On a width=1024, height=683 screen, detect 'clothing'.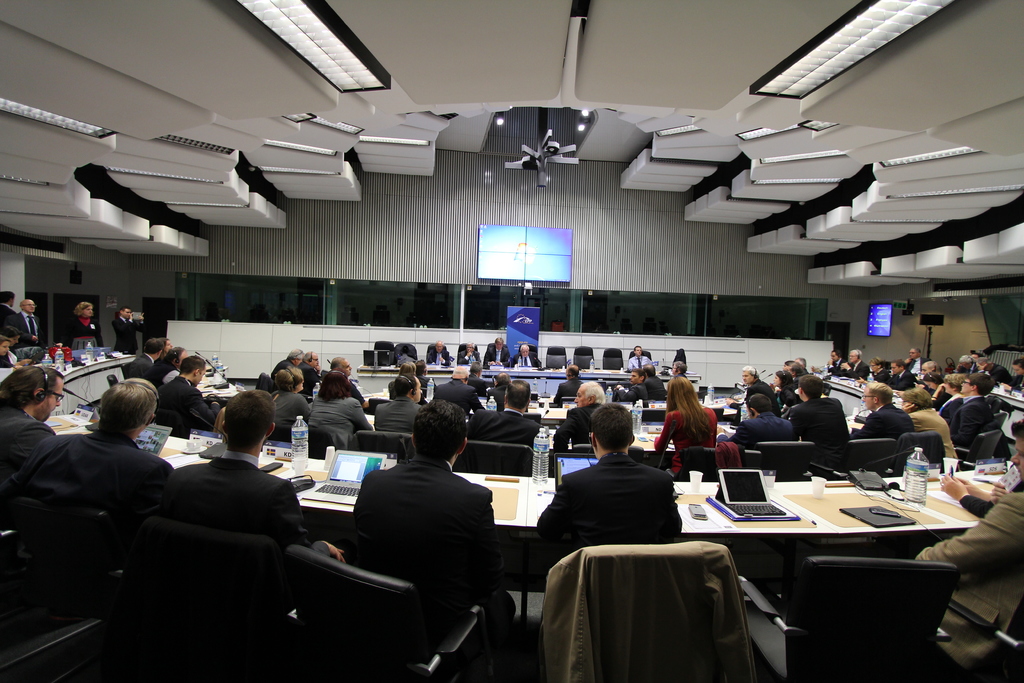
{"x1": 0, "y1": 352, "x2": 14, "y2": 368}.
